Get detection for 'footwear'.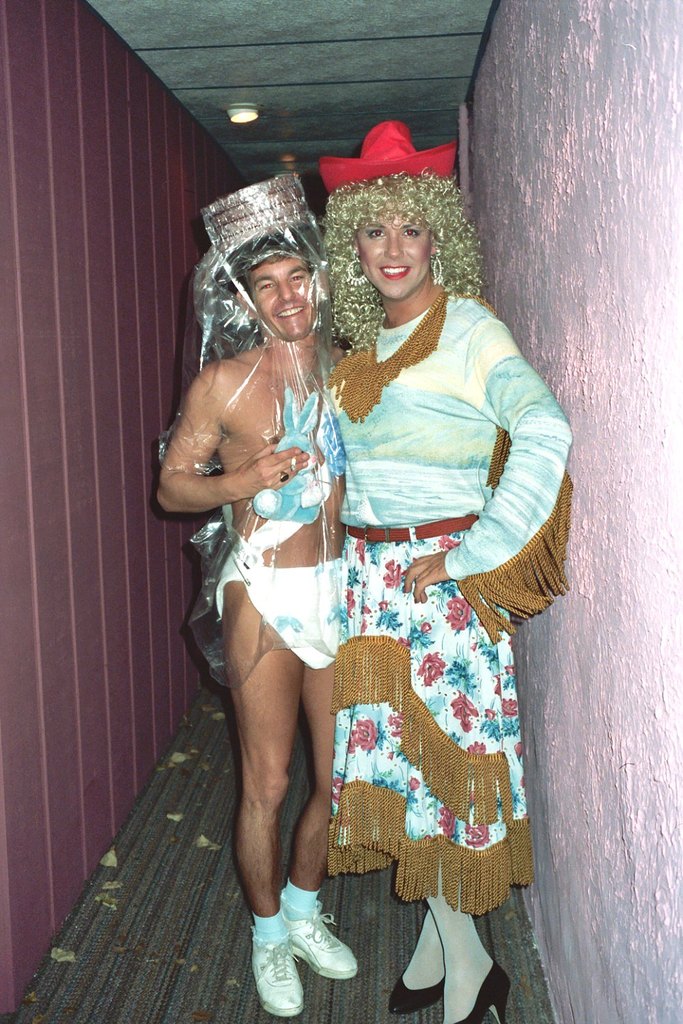
Detection: x1=257 y1=935 x2=303 y2=1021.
